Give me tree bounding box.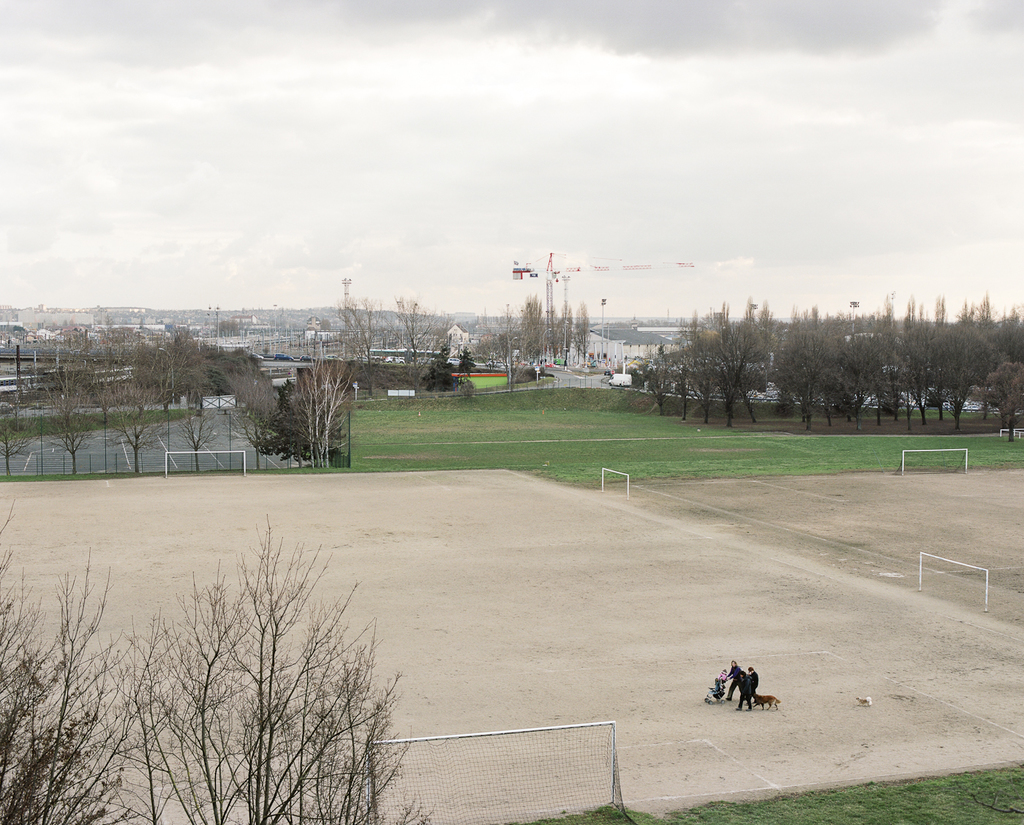
select_region(87, 328, 214, 480).
